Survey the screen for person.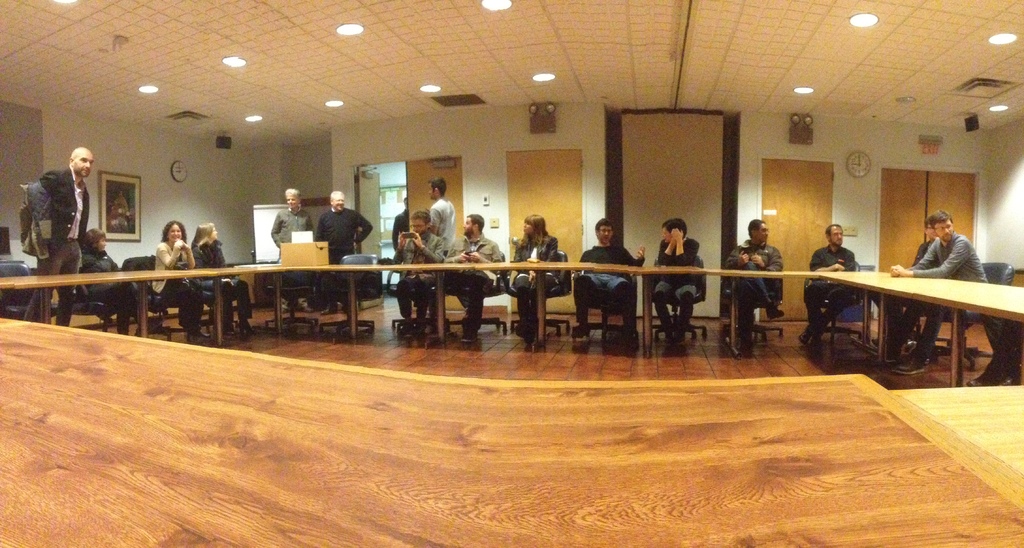
Survey found: Rect(872, 211, 991, 372).
